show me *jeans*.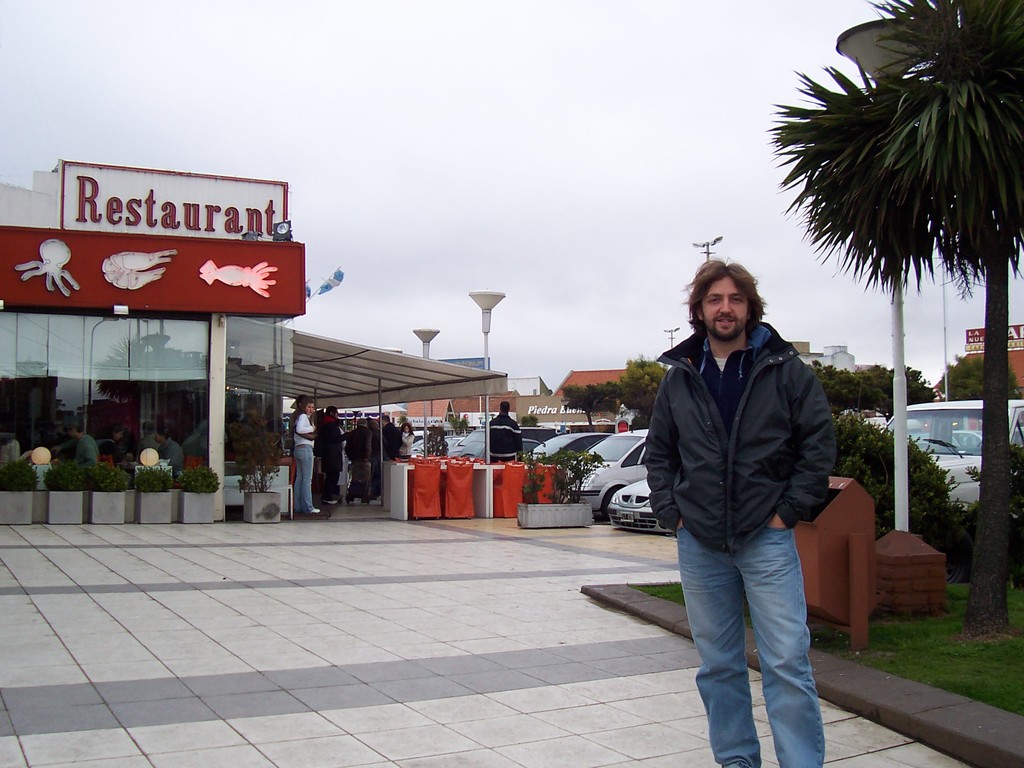
*jeans* is here: box=[285, 445, 308, 507].
